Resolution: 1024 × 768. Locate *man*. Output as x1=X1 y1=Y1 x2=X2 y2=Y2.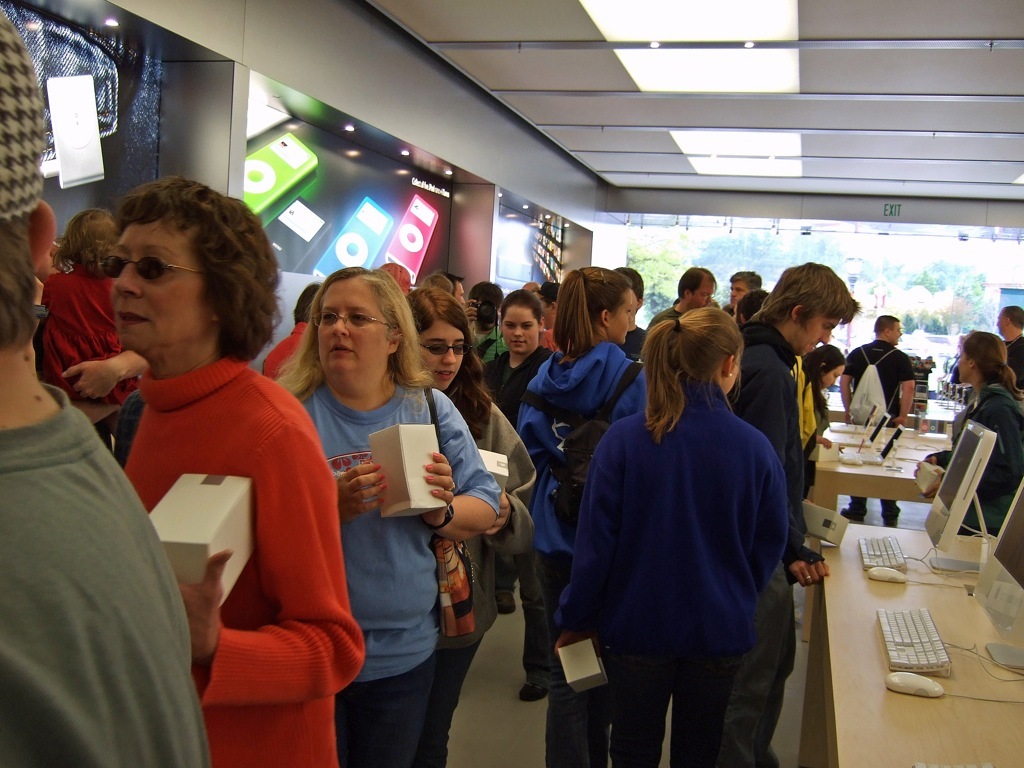
x1=437 y1=265 x2=468 y2=309.
